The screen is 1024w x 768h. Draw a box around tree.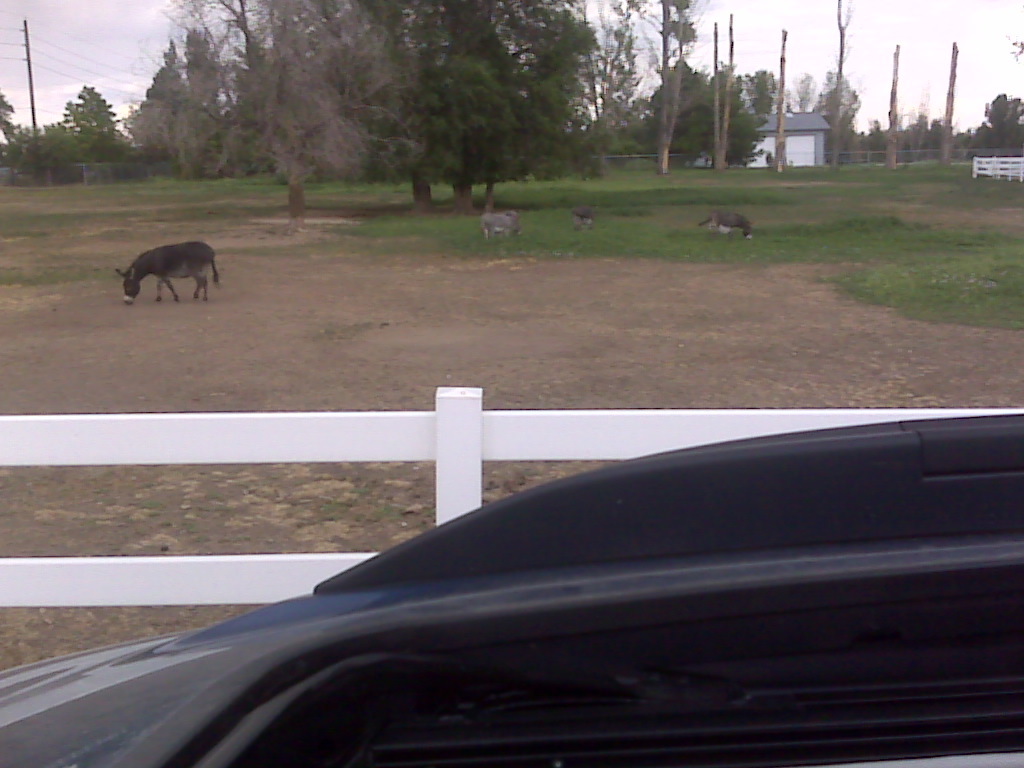
detection(46, 80, 140, 167).
